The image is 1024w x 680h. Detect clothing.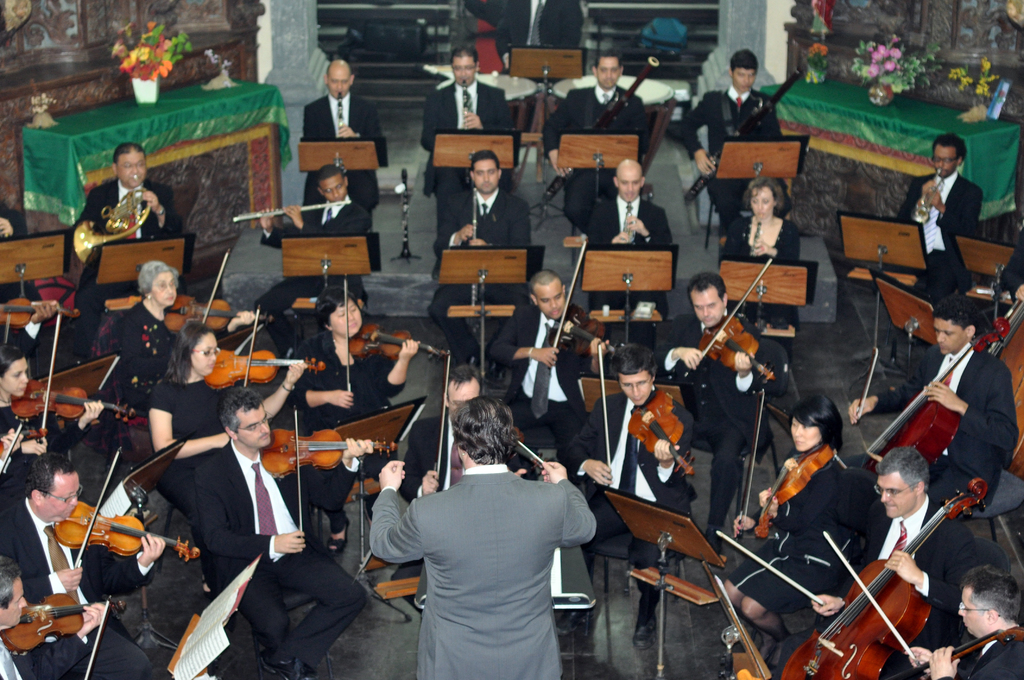
Detection: bbox=[10, 406, 88, 490].
